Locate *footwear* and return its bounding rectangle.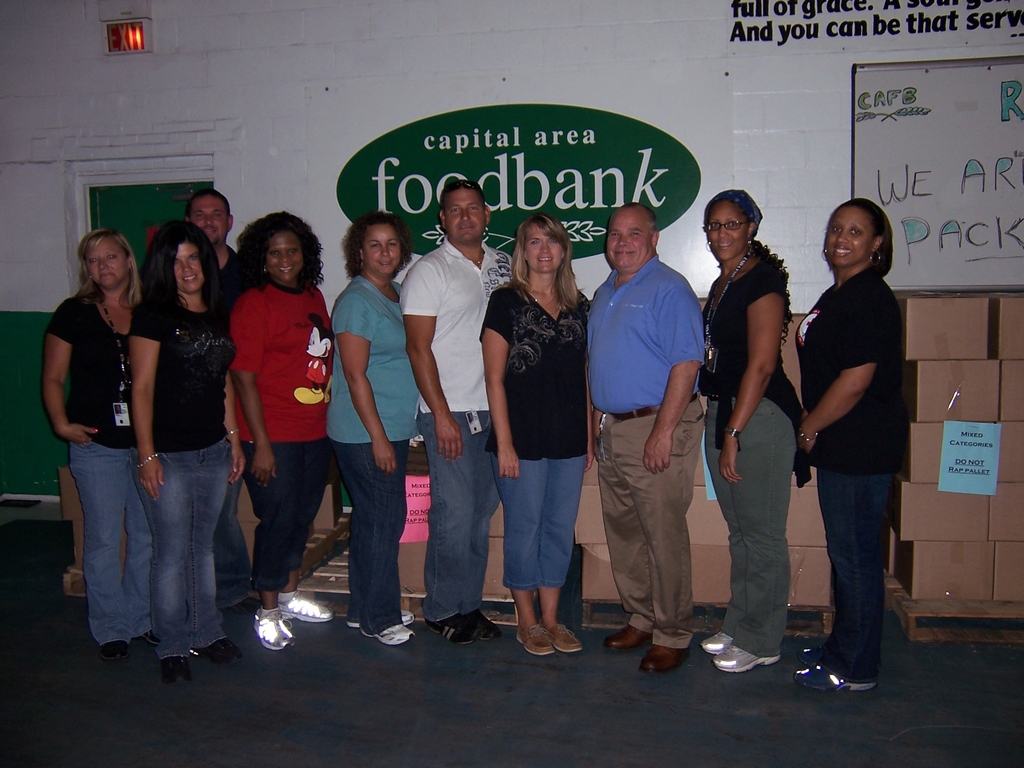
<bbox>253, 607, 296, 656</bbox>.
